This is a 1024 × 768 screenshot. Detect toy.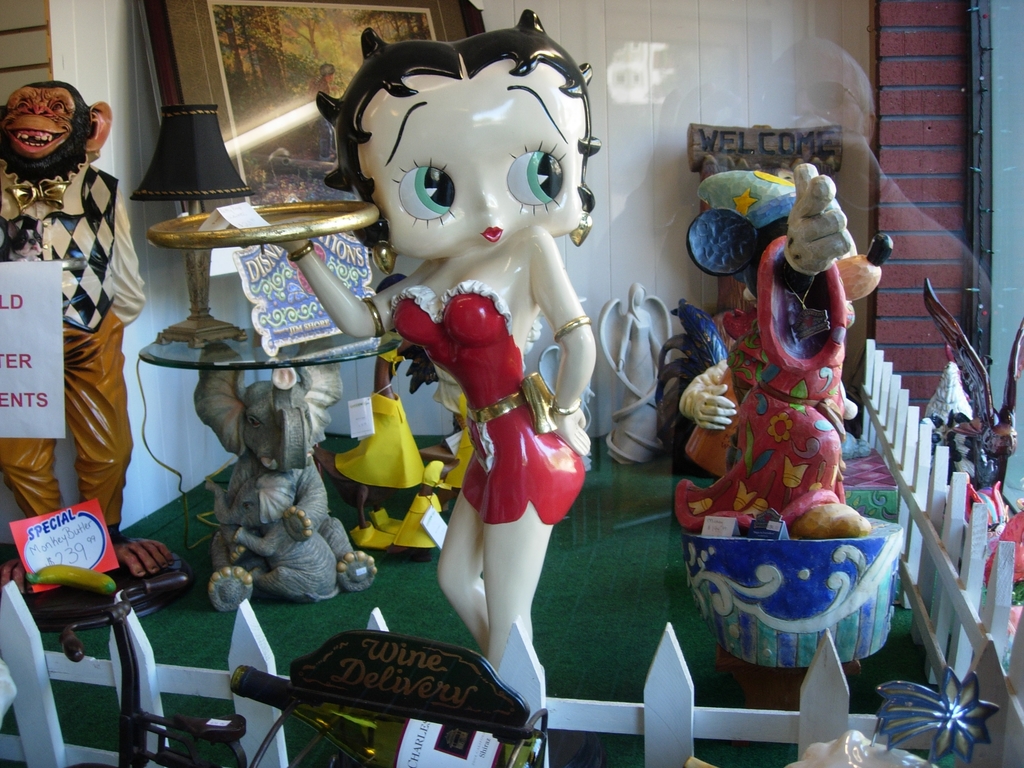
<bbox>208, 341, 378, 614</bbox>.
